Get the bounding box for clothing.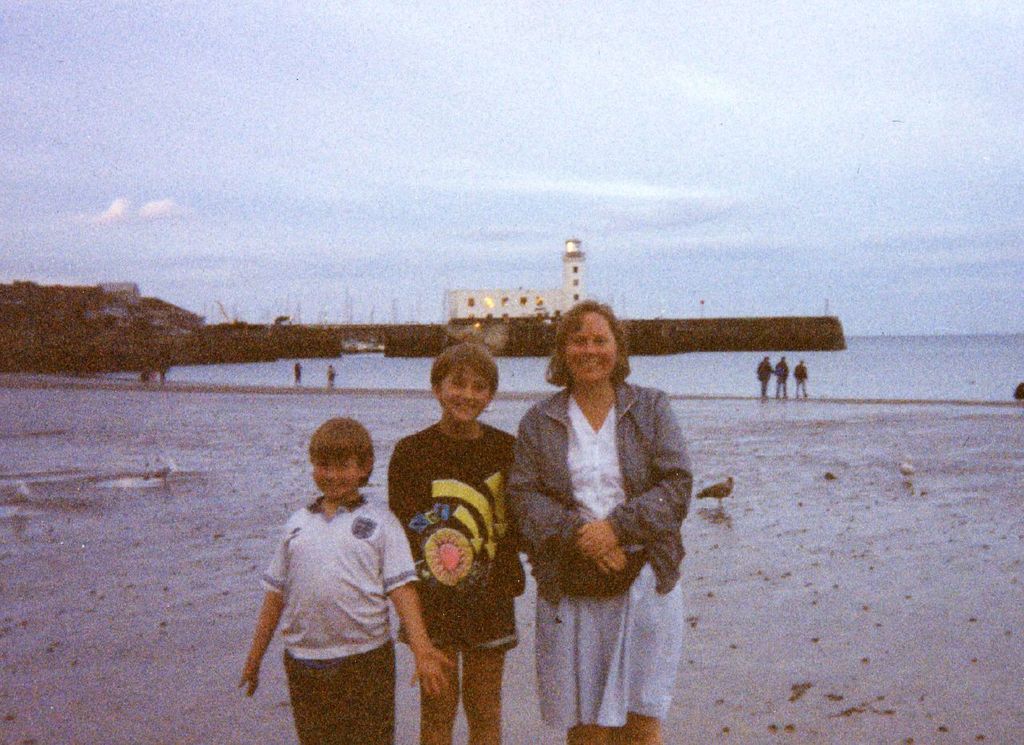
<box>158,356,170,383</box>.
